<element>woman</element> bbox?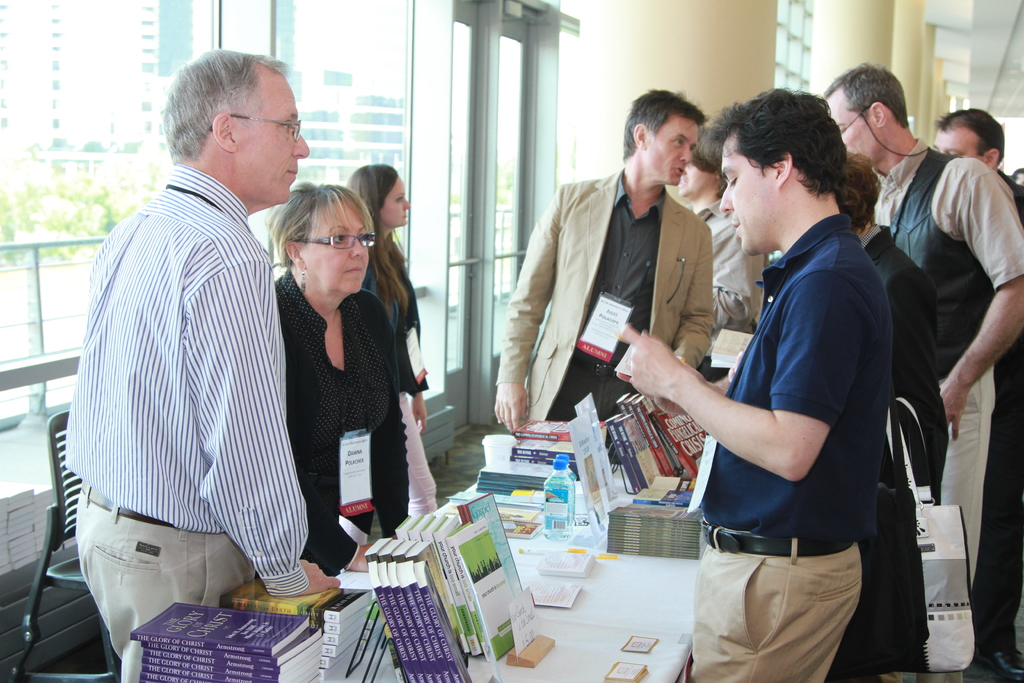
box(335, 162, 442, 520)
